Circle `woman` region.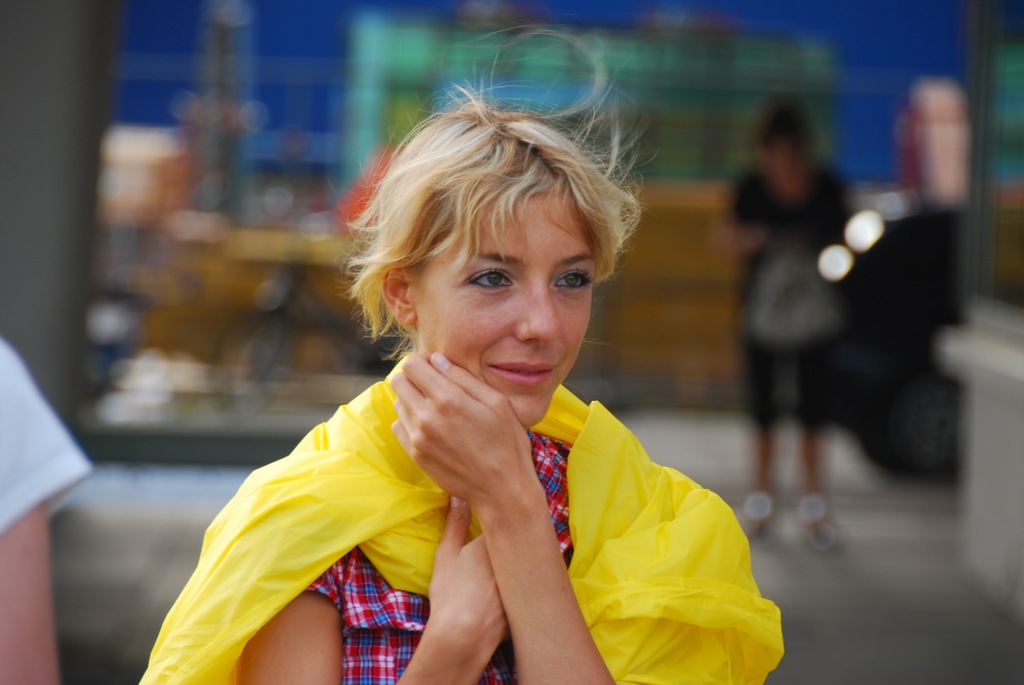
Region: (x1=170, y1=106, x2=781, y2=666).
